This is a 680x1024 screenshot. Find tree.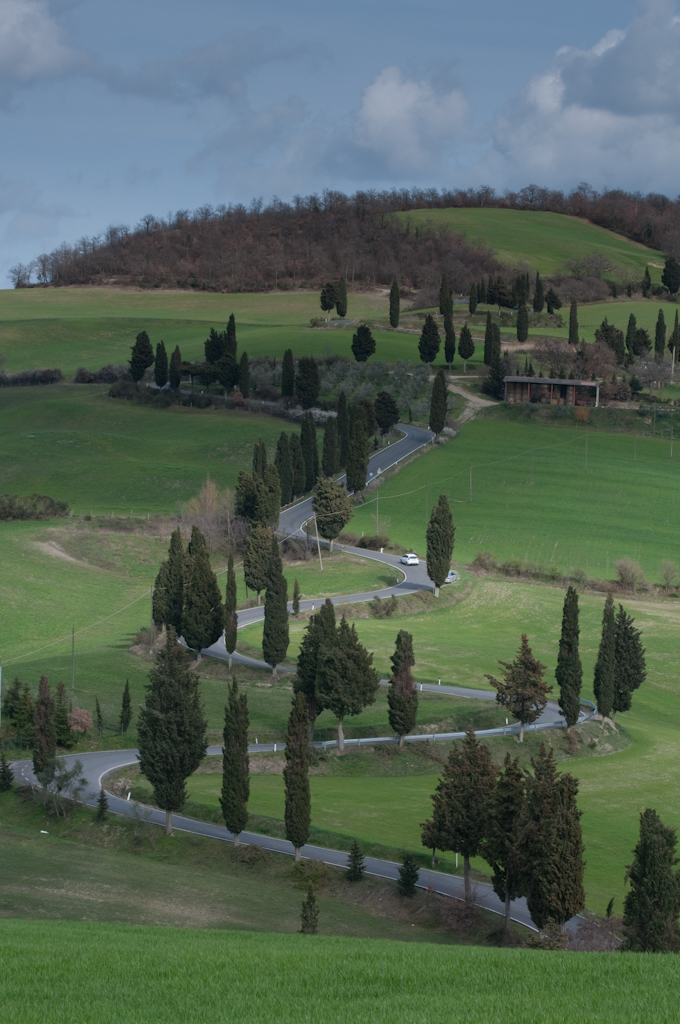
Bounding box: BBox(481, 639, 550, 745).
